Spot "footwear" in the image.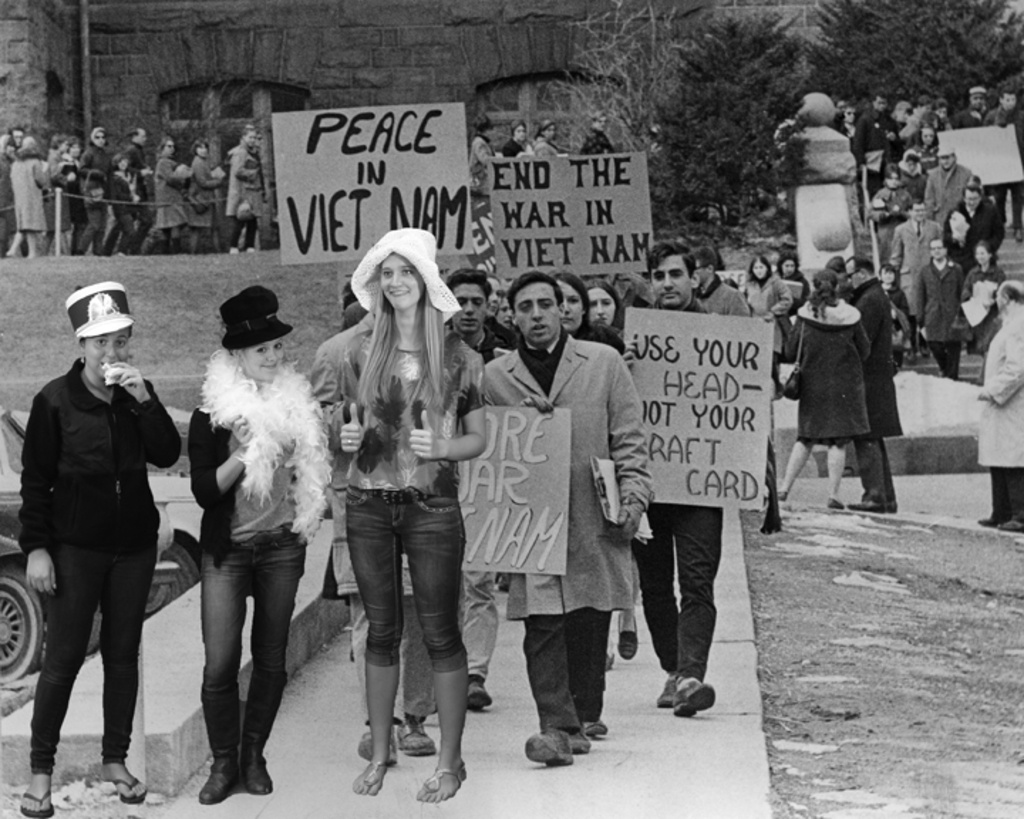
"footwear" found at (x1=1000, y1=519, x2=1023, y2=532).
